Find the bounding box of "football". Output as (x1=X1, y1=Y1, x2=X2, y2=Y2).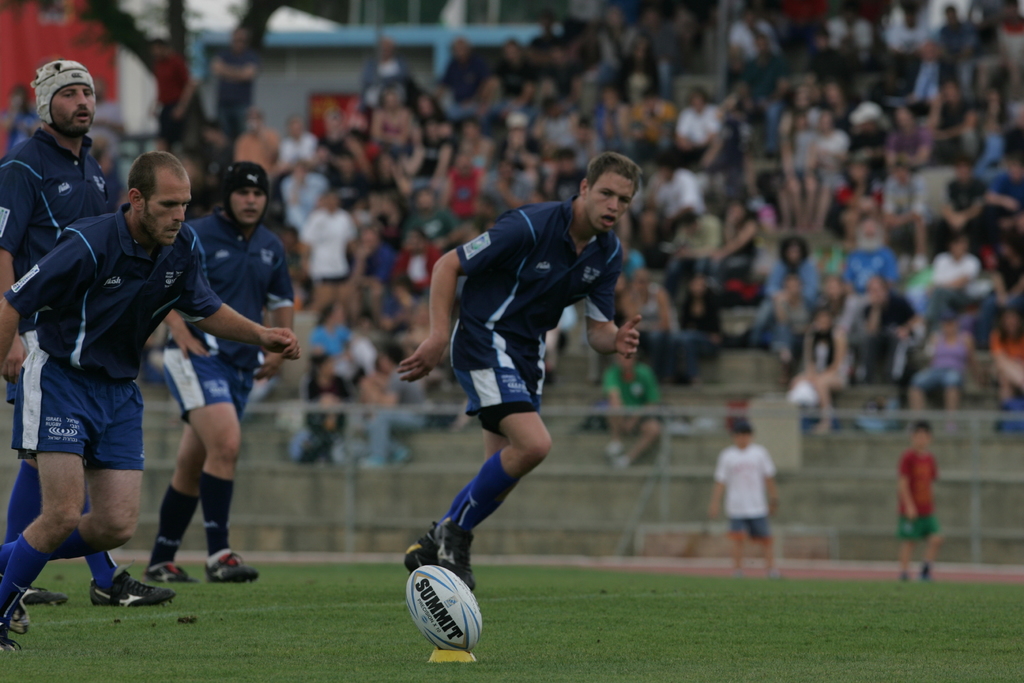
(x1=406, y1=563, x2=483, y2=653).
